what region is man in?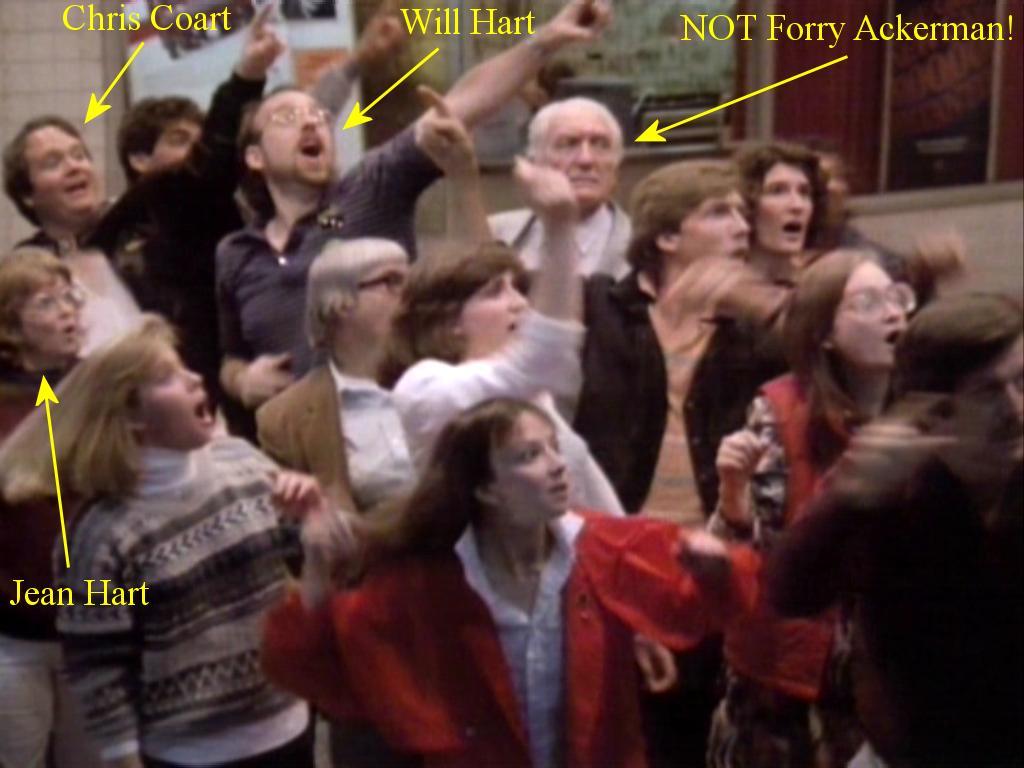
box=[475, 91, 632, 290].
